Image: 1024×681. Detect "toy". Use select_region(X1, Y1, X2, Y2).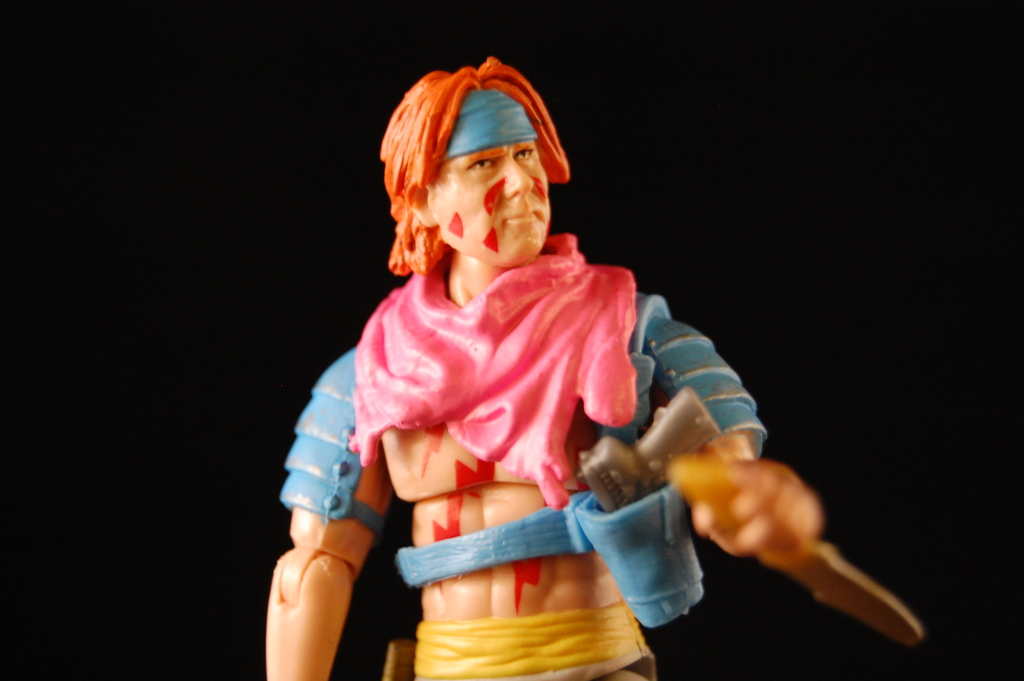
select_region(256, 47, 973, 680).
